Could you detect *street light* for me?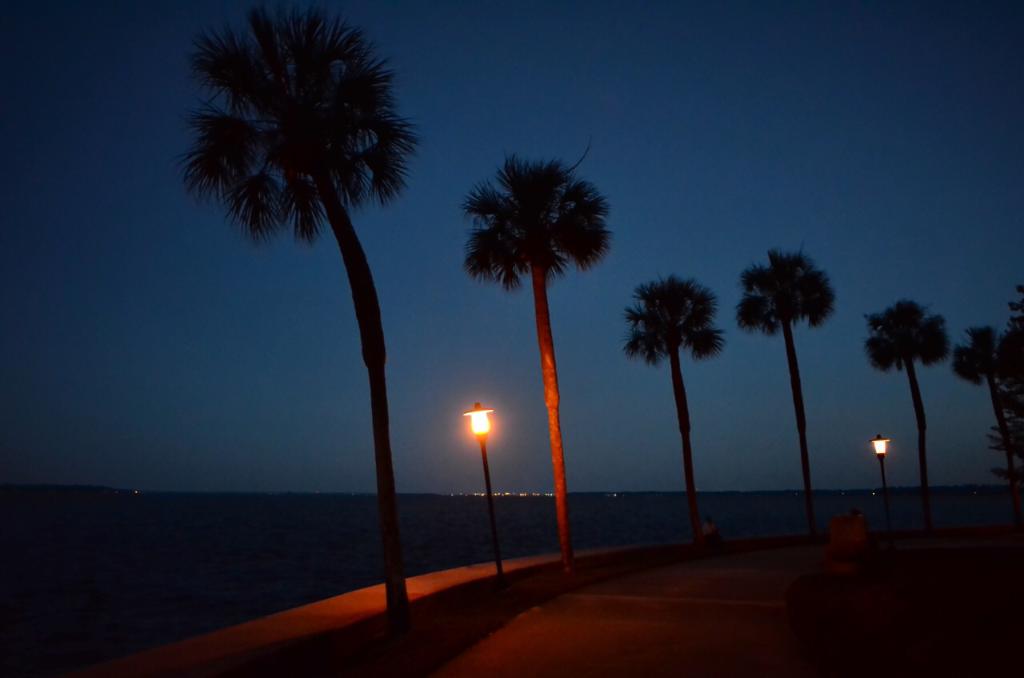
Detection result: pyautogui.locateOnScreen(869, 431, 890, 495).
